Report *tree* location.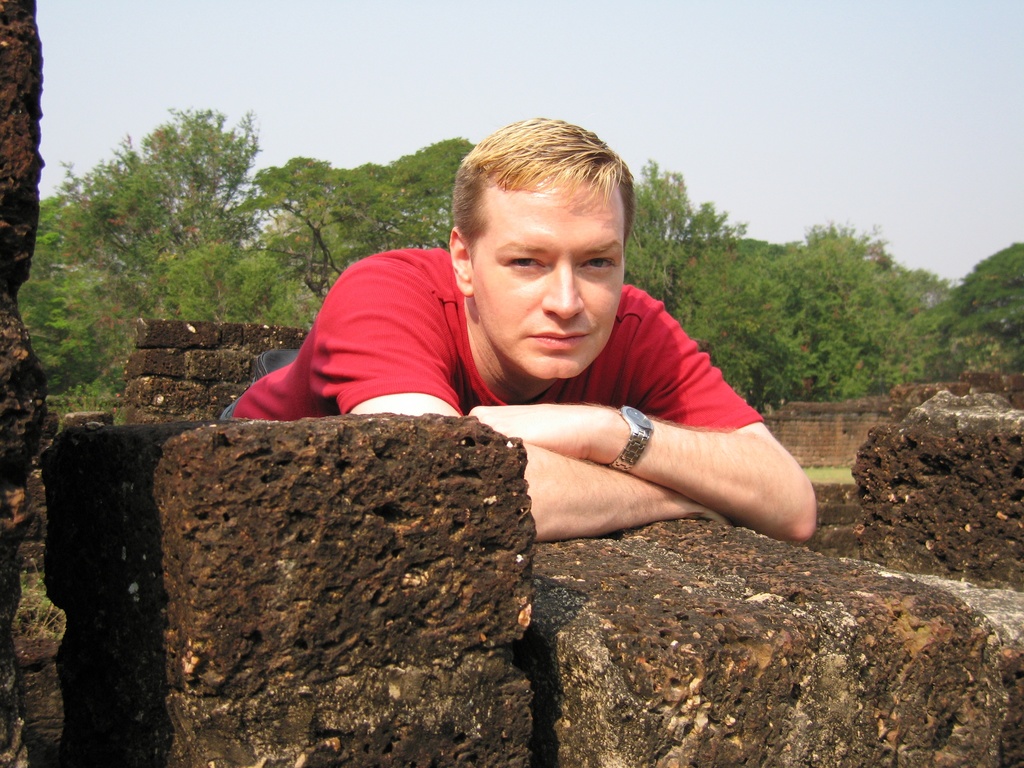
Report: x1=636, y1=156, x2=746, y2=307.
